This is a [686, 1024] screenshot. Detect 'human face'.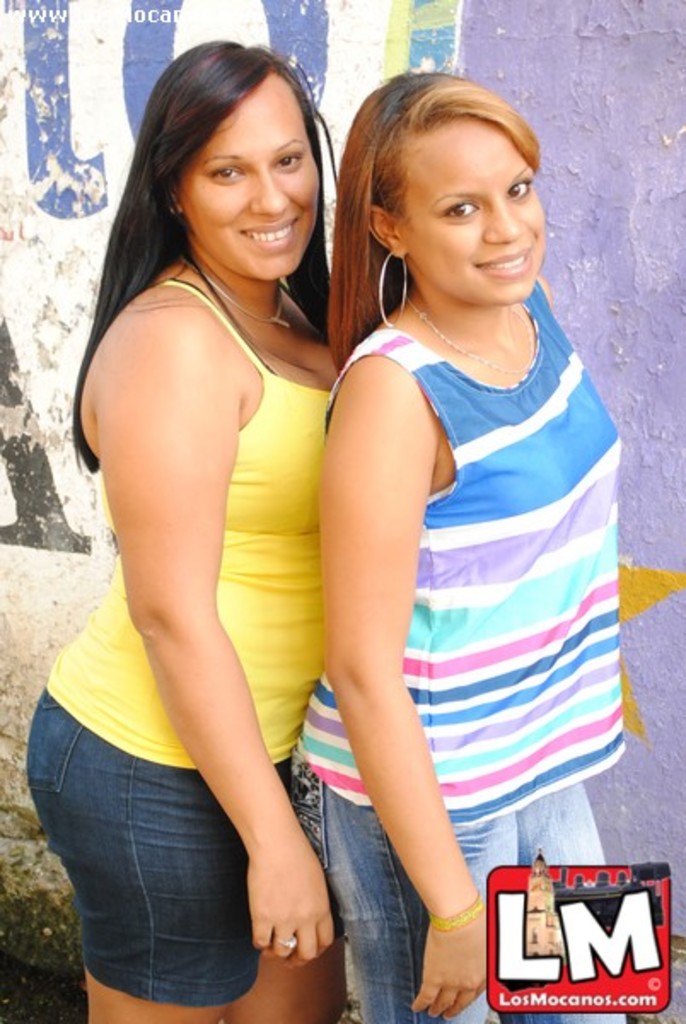
detection(171, 75, 321, 276).
